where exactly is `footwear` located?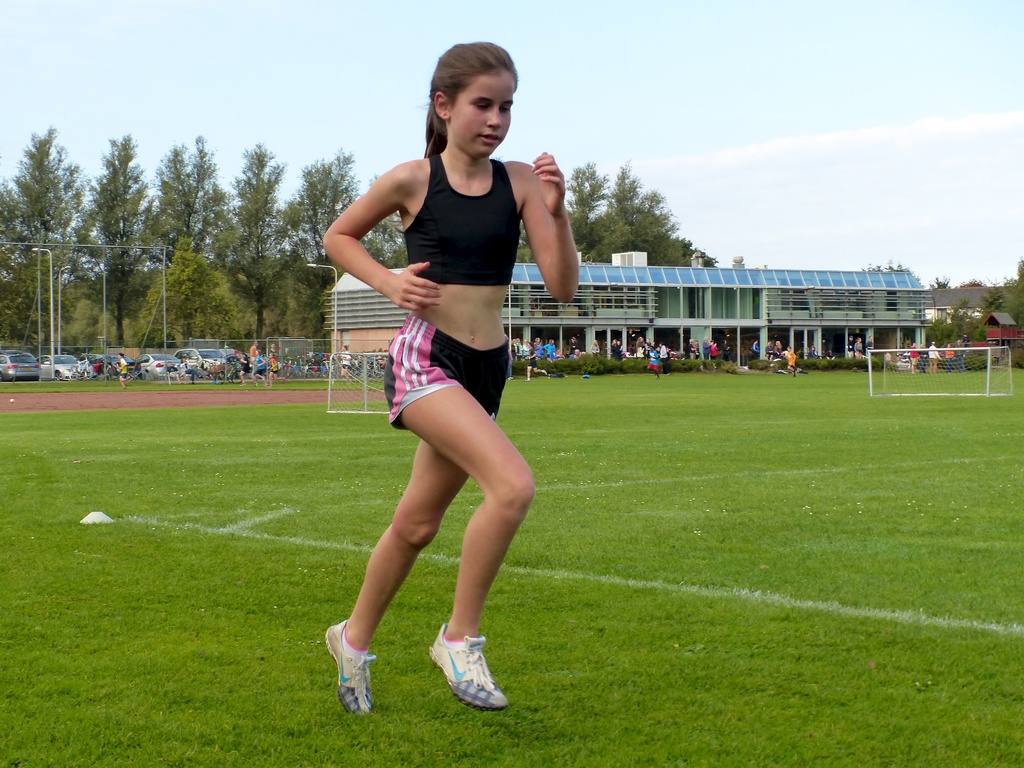
Its bounding box is x1=268, y1=386, x2=271, y2=388.
